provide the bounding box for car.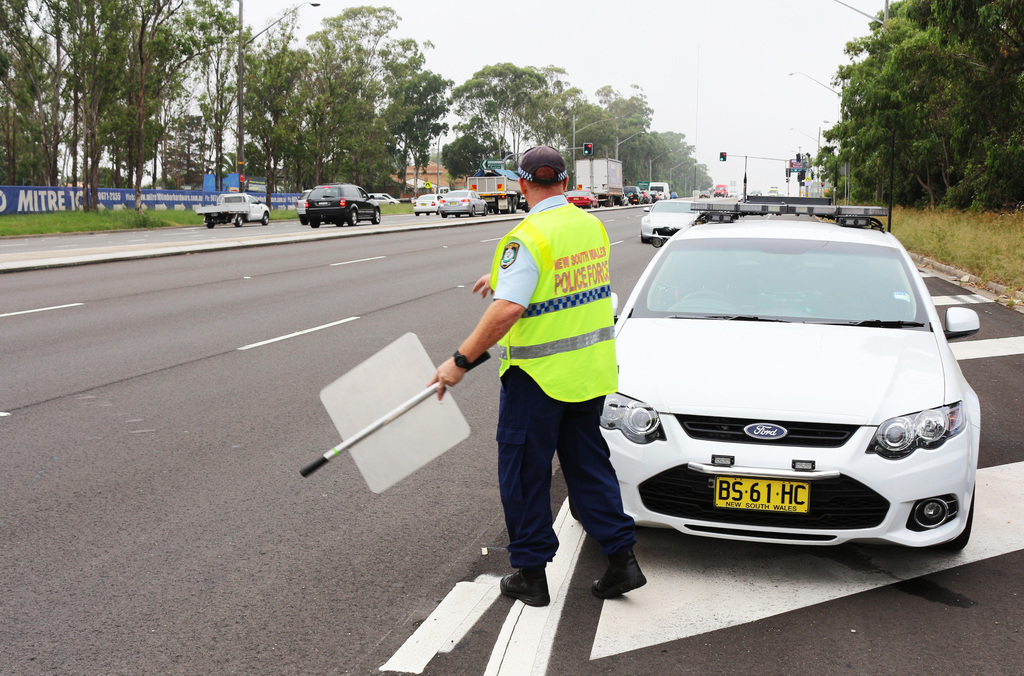
[x1=643, y1=190, x2=652, y2=203].
